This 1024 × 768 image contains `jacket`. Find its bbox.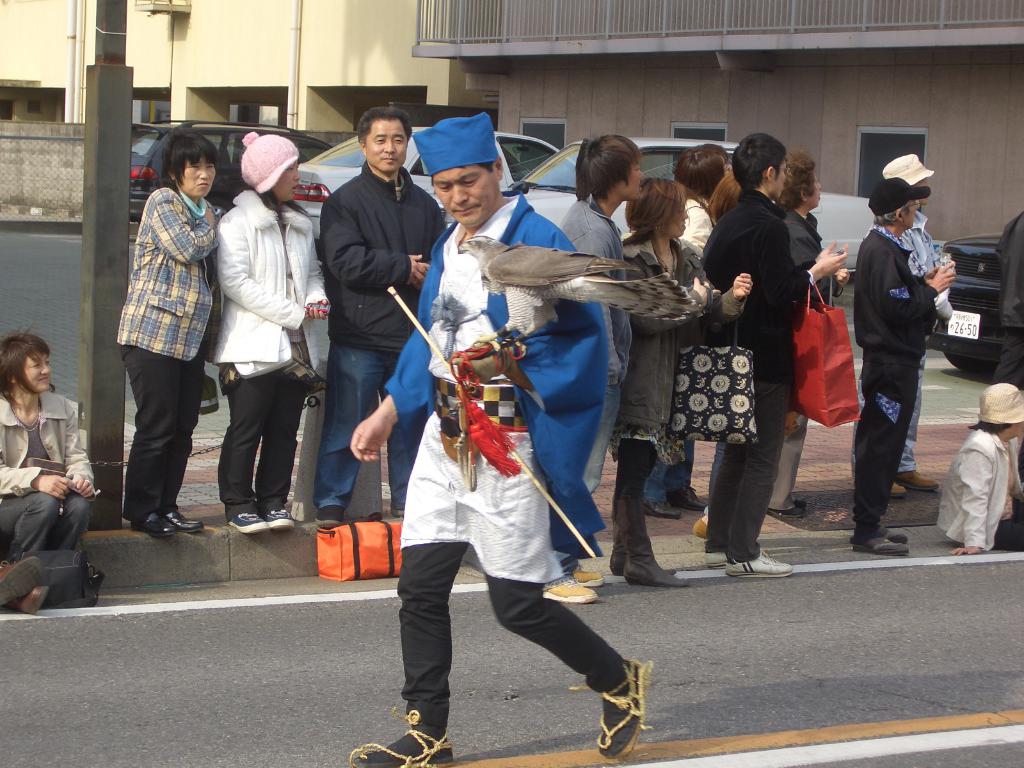
<bbox>852, 184, 970, 417</bbox>.
